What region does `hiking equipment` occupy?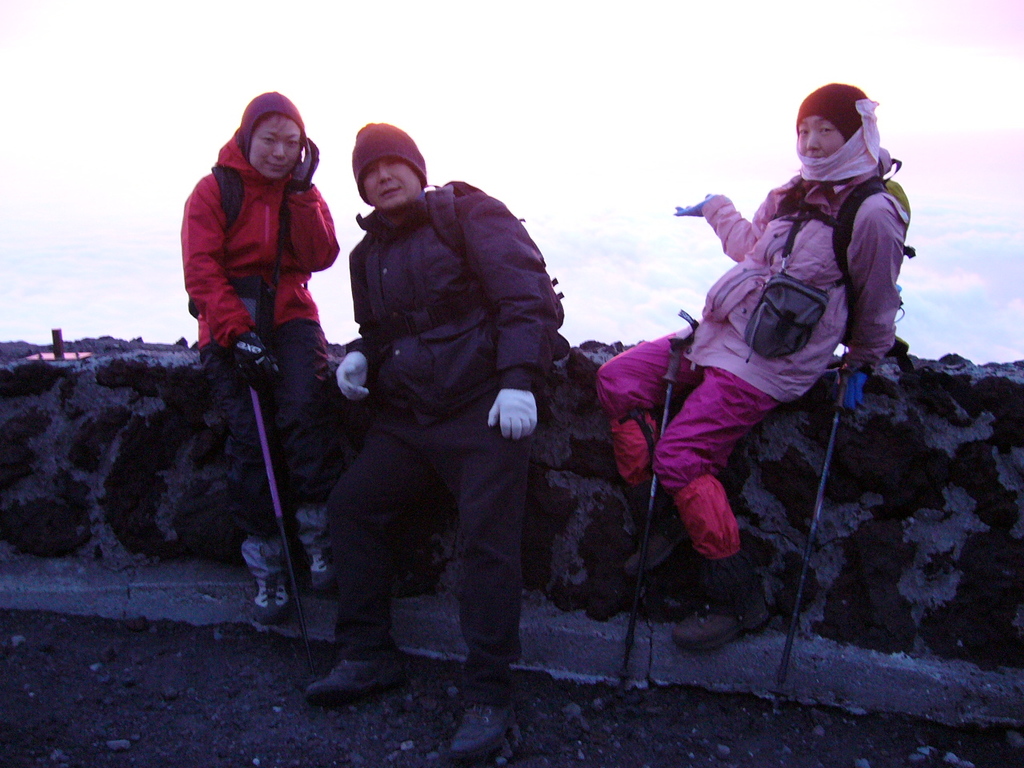
226:338:305:689.
